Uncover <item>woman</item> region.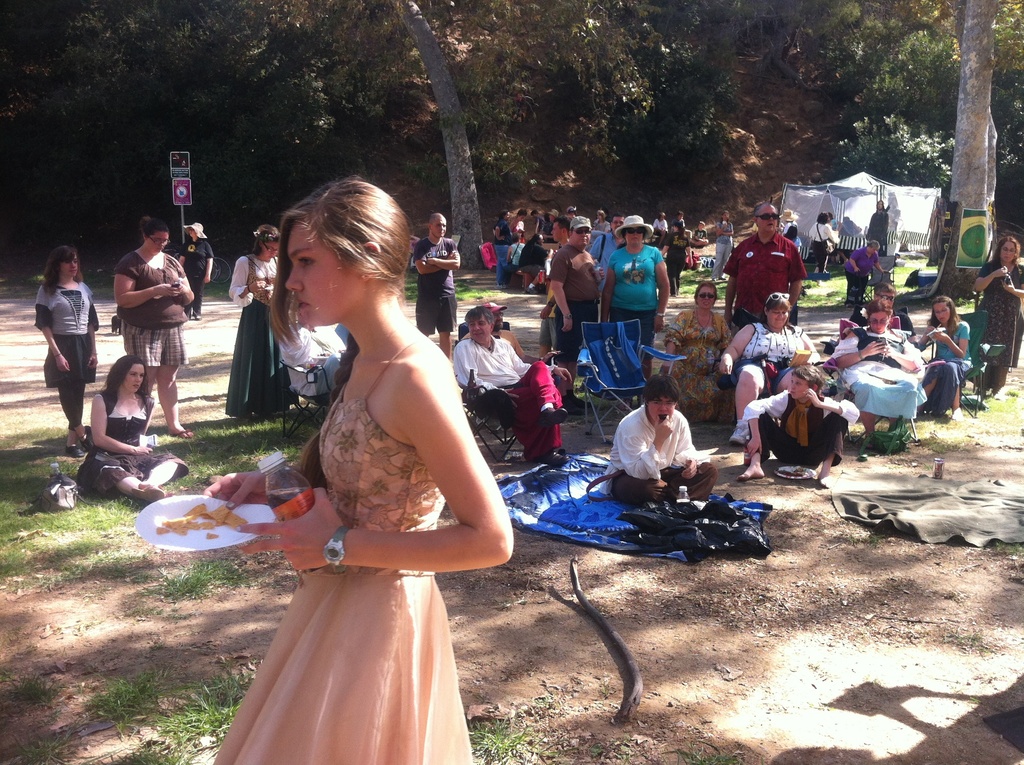
Uncovered: 849:280:897:331.
